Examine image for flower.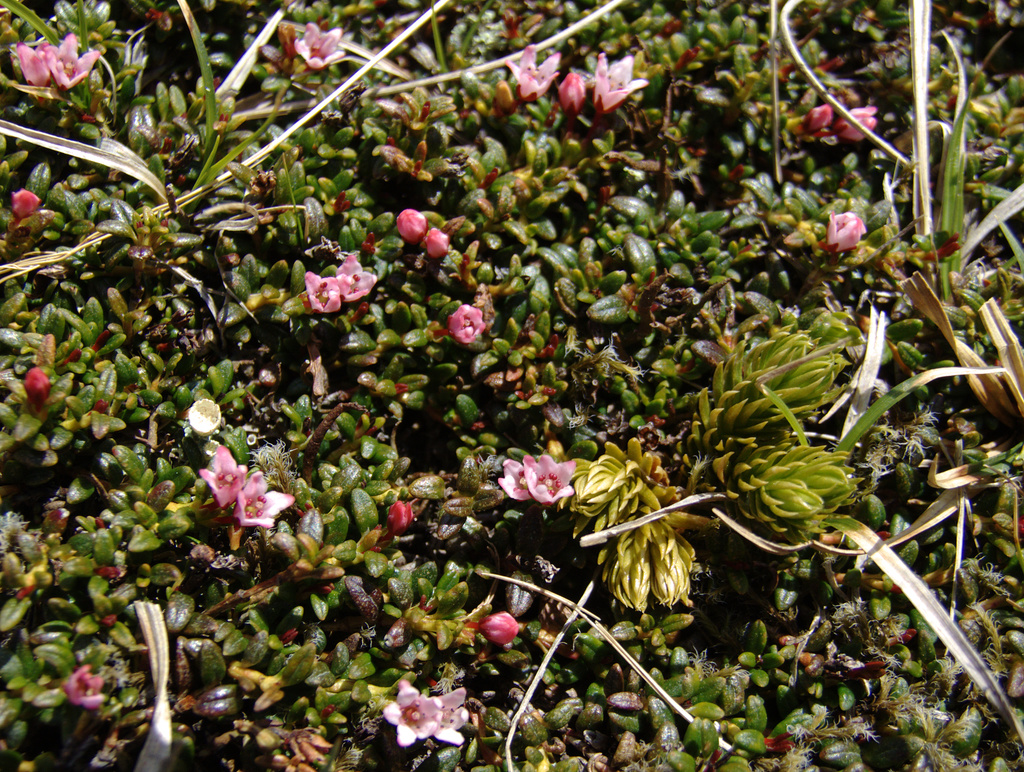
Examination result: <box>15,40,52,98</box>.
